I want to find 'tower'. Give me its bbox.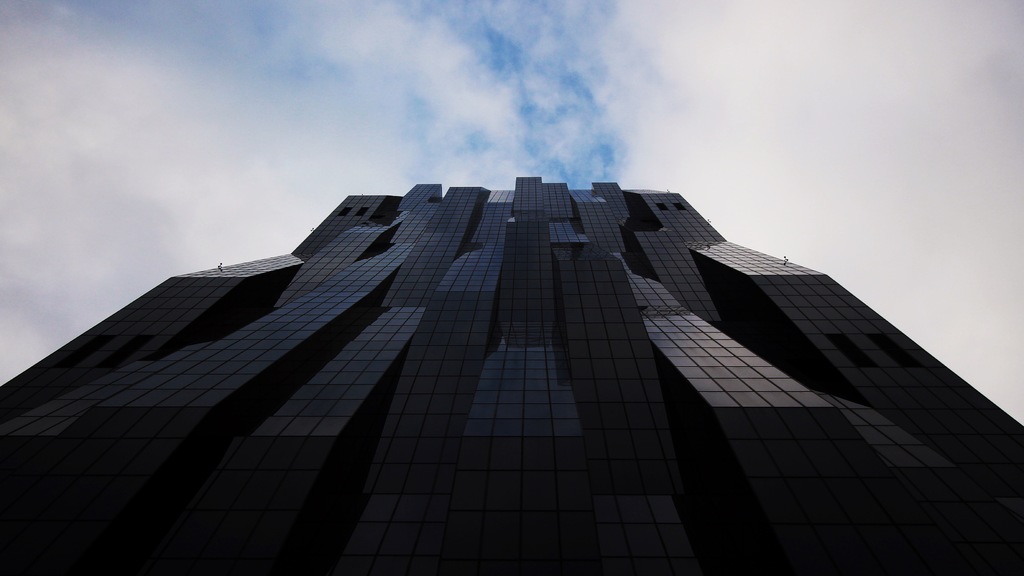
0, 179, 1023, 575.
